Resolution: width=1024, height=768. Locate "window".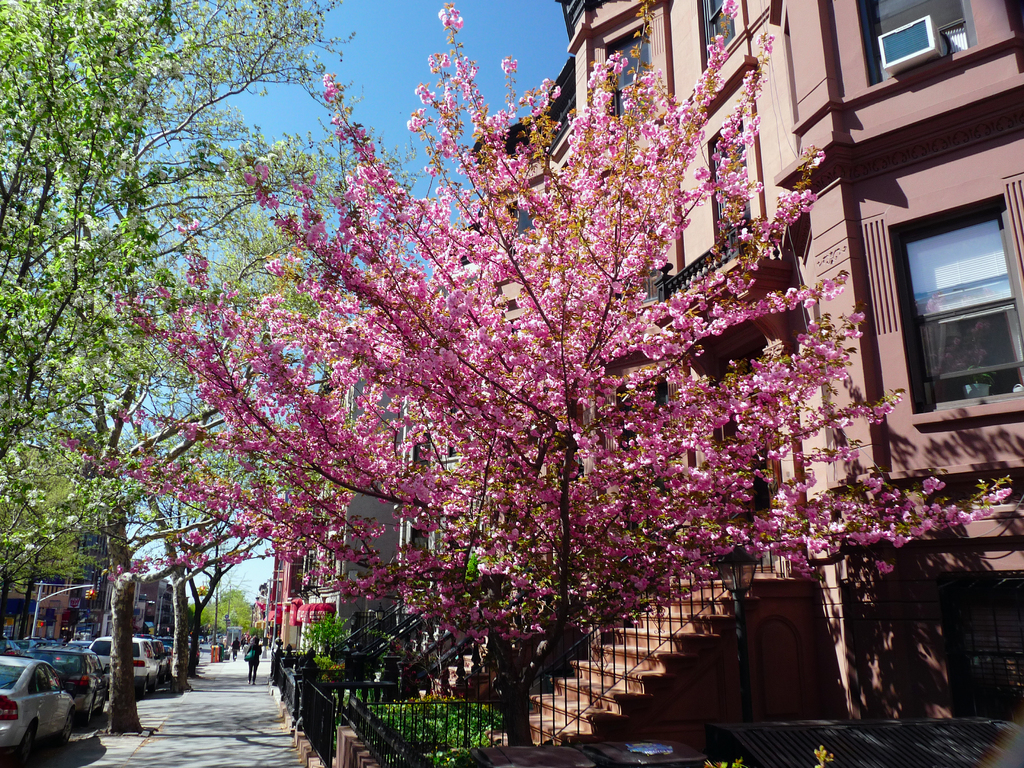
[left=513, top=189, right=545, bottom=241].
